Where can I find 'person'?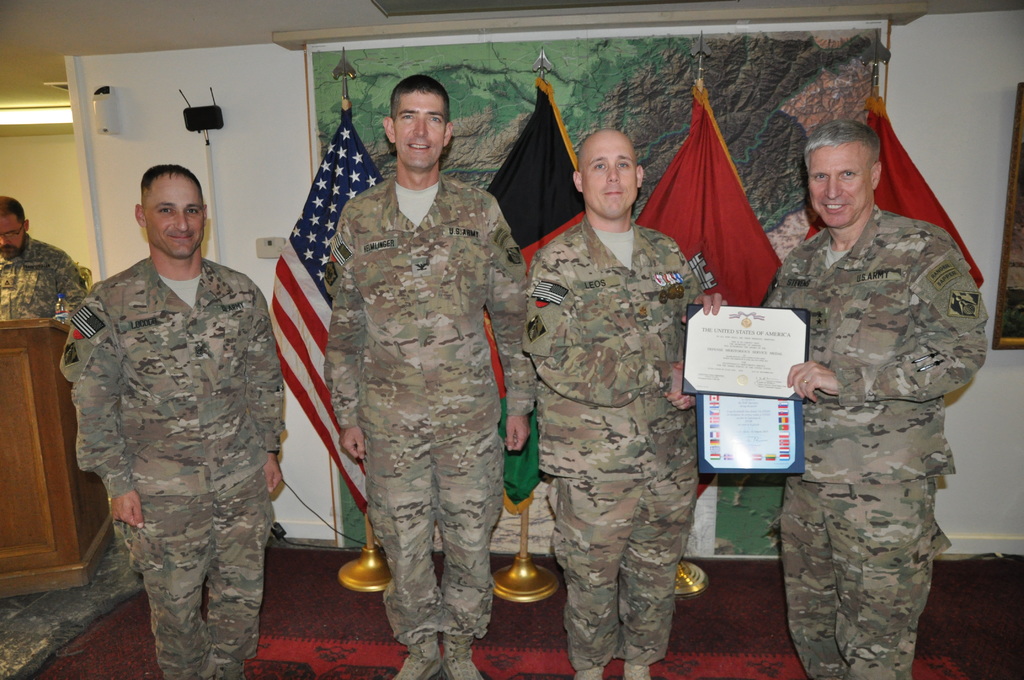
You can find it at 321:73:538:679.
